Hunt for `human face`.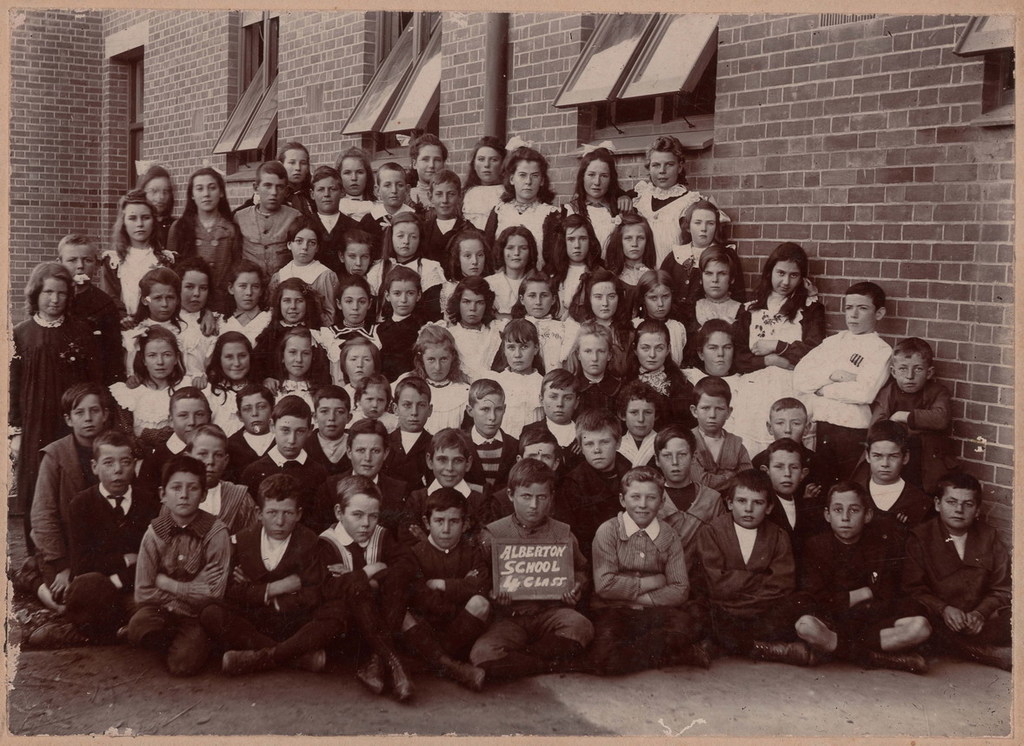
Hunted down at region(514, 483, 547, 526).
